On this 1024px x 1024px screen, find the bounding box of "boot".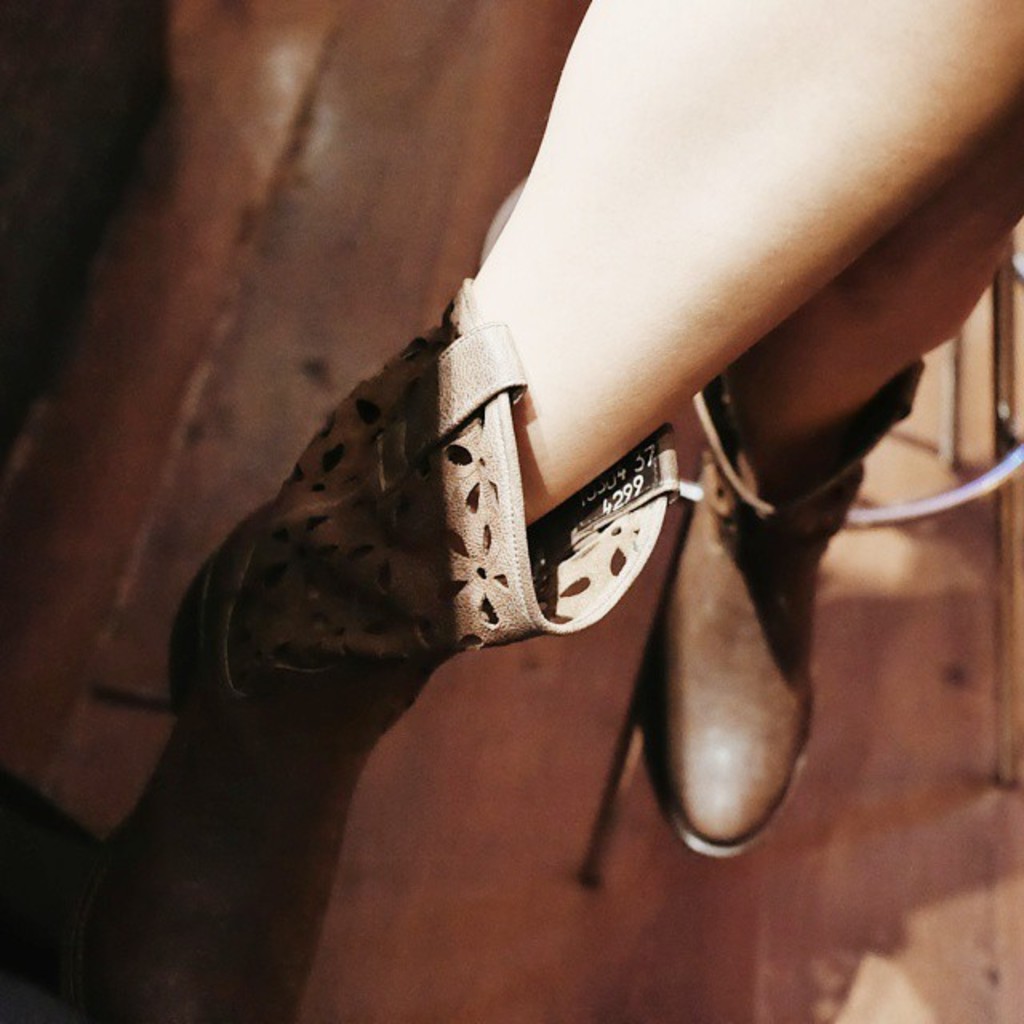
Bounding box: <region>61, 282, 678, 1022</region>.
